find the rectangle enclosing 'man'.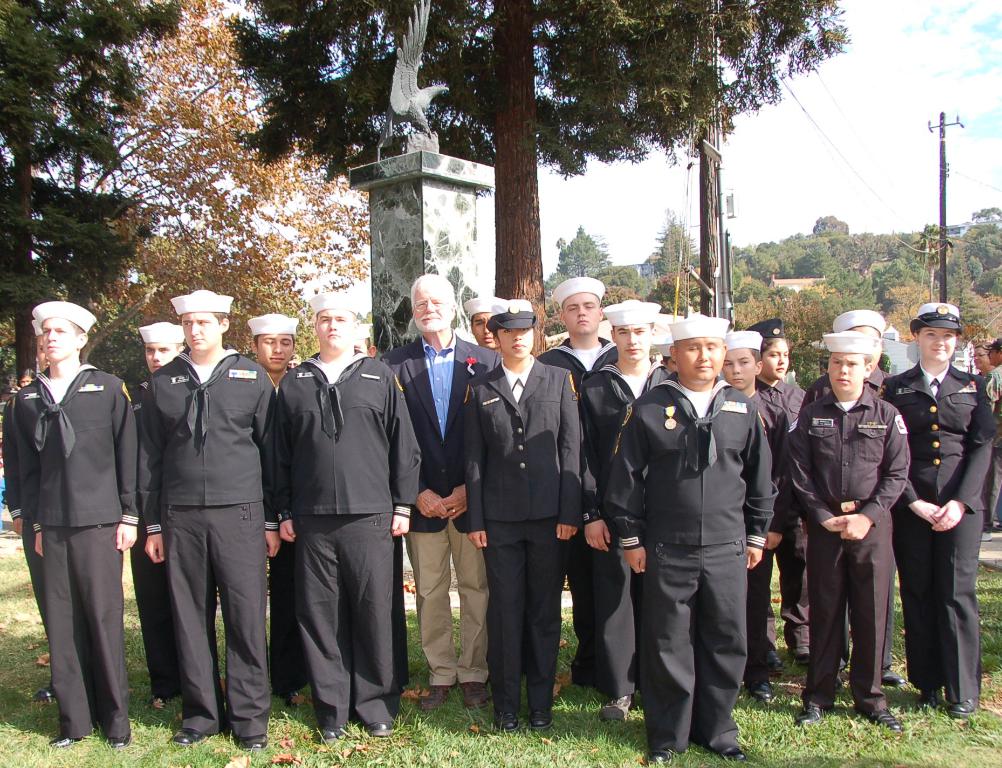
(136, 320, 188, 387).
